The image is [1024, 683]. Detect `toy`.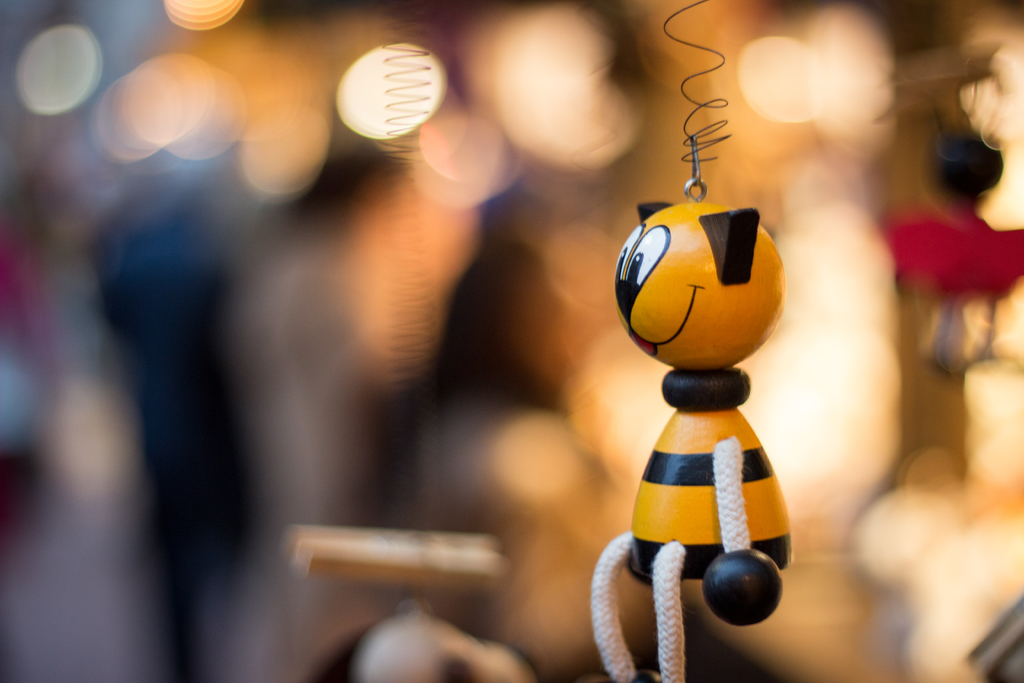
Detection: 588/130/797/682.
